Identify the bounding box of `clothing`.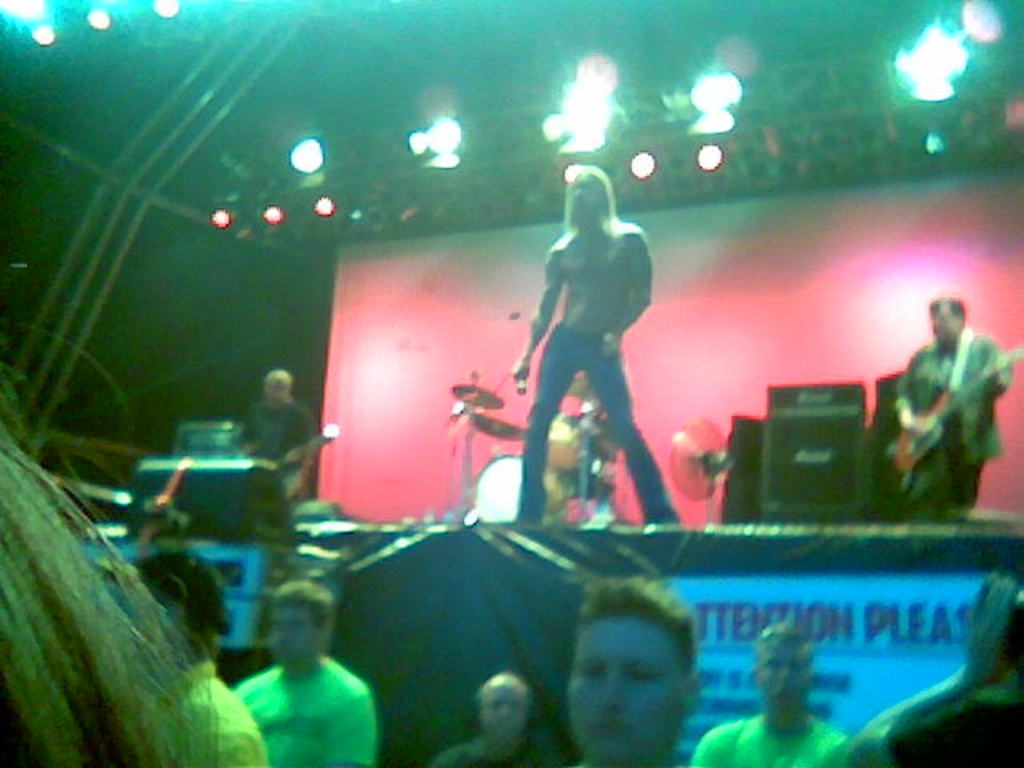
rect(160, 656, 267, 766).
